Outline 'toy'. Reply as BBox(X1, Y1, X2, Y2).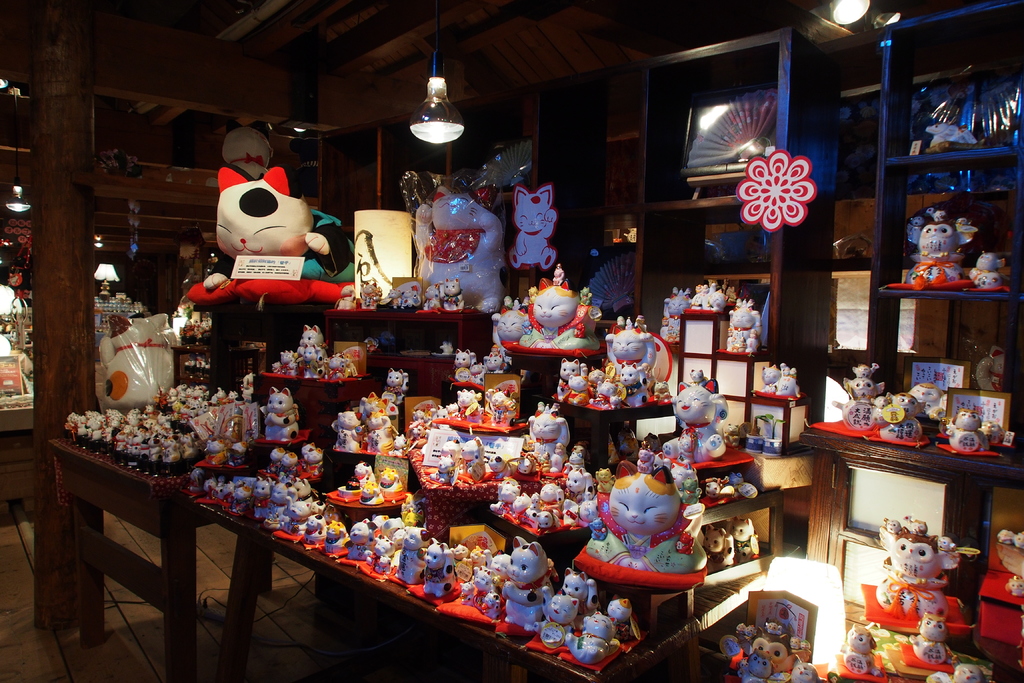
BBox(525, 395, 574, 462).
